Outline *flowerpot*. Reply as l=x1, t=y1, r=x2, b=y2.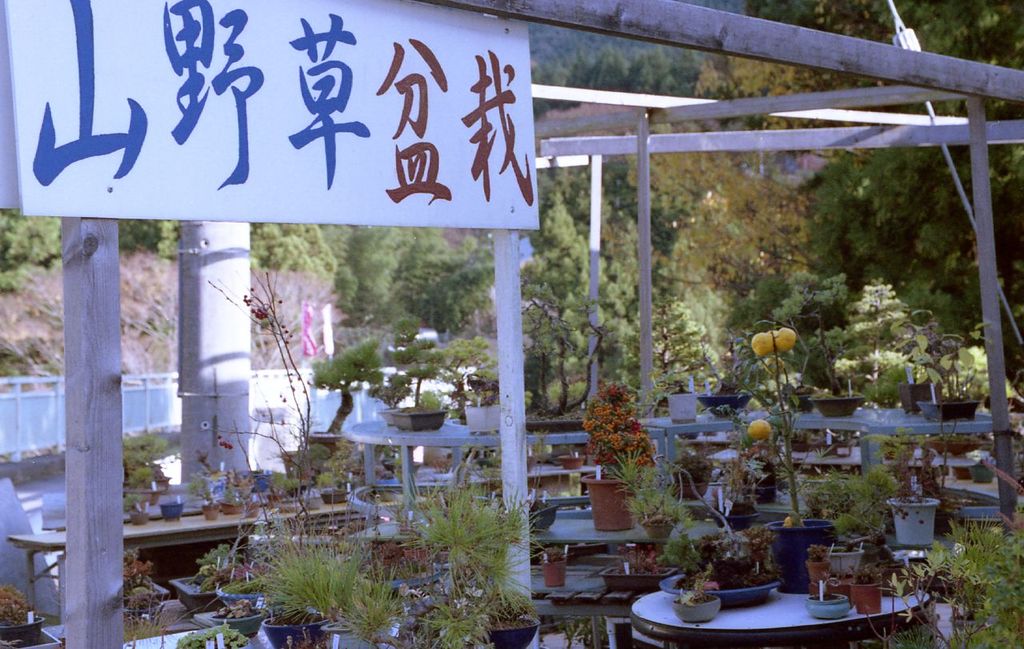
l=917, t=398, r=980, b=423.
